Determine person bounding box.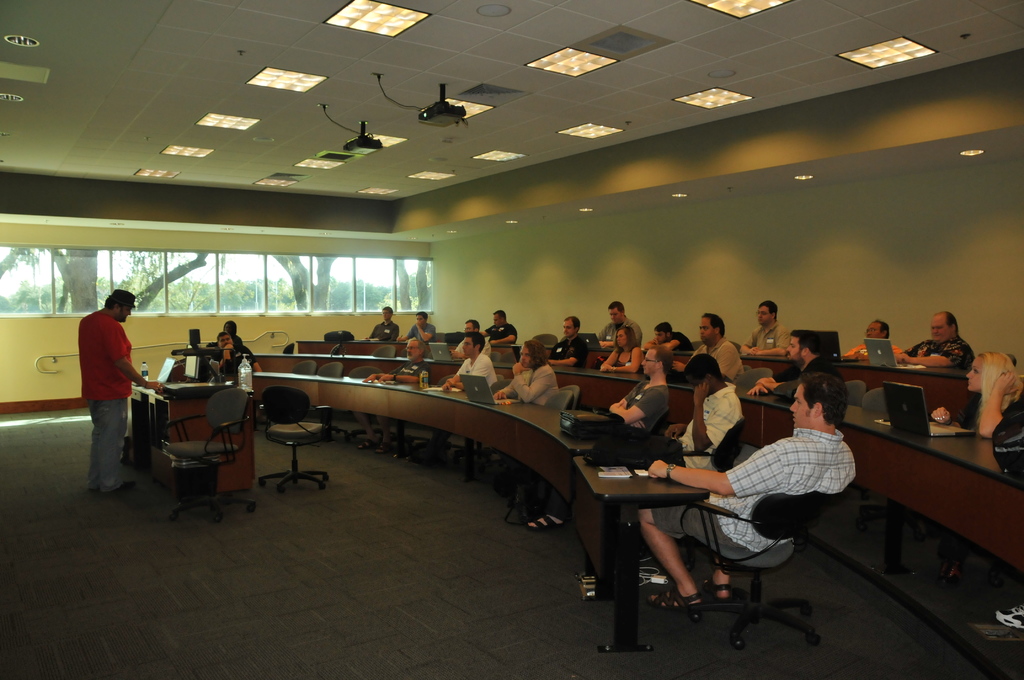
Determined: (left=79, top=289, right=163, bottom=496).
